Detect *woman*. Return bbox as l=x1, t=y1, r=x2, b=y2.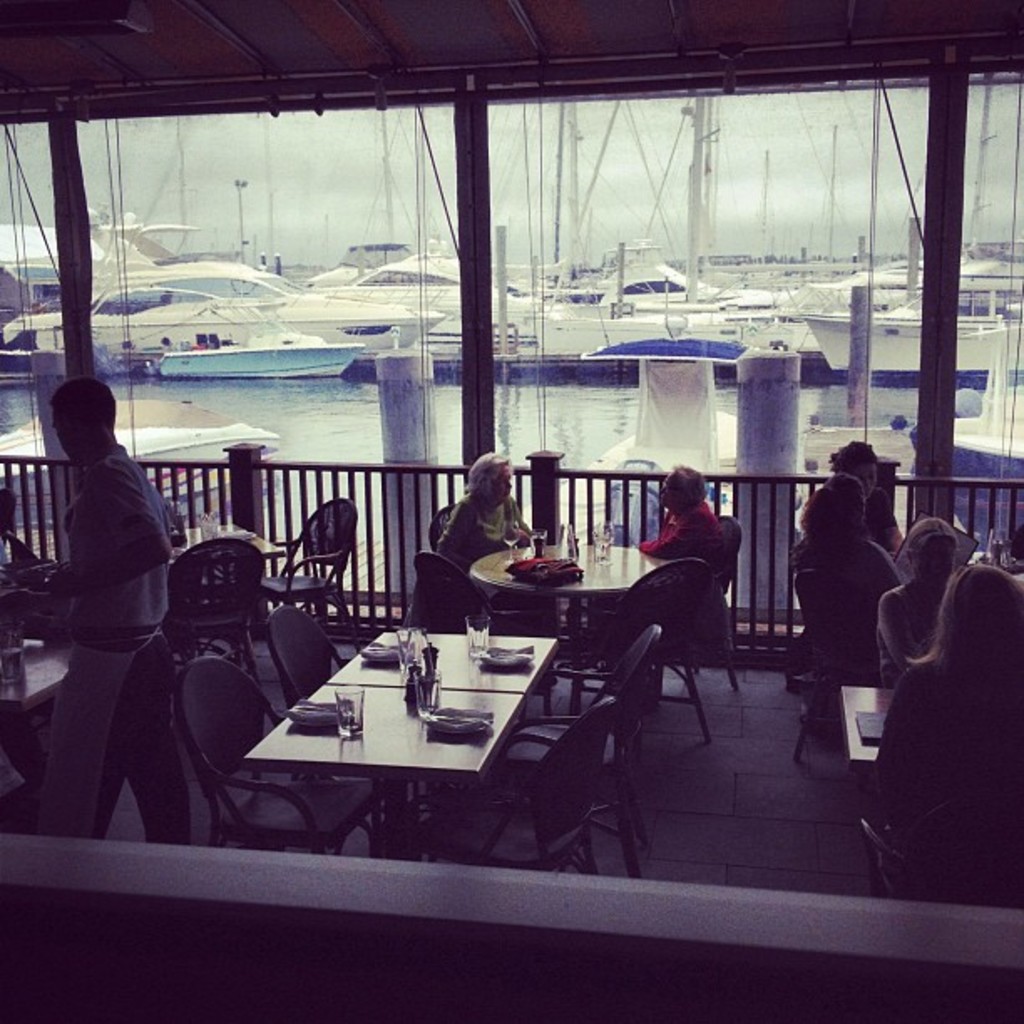
l=639, t=462, r=723, b=584.
